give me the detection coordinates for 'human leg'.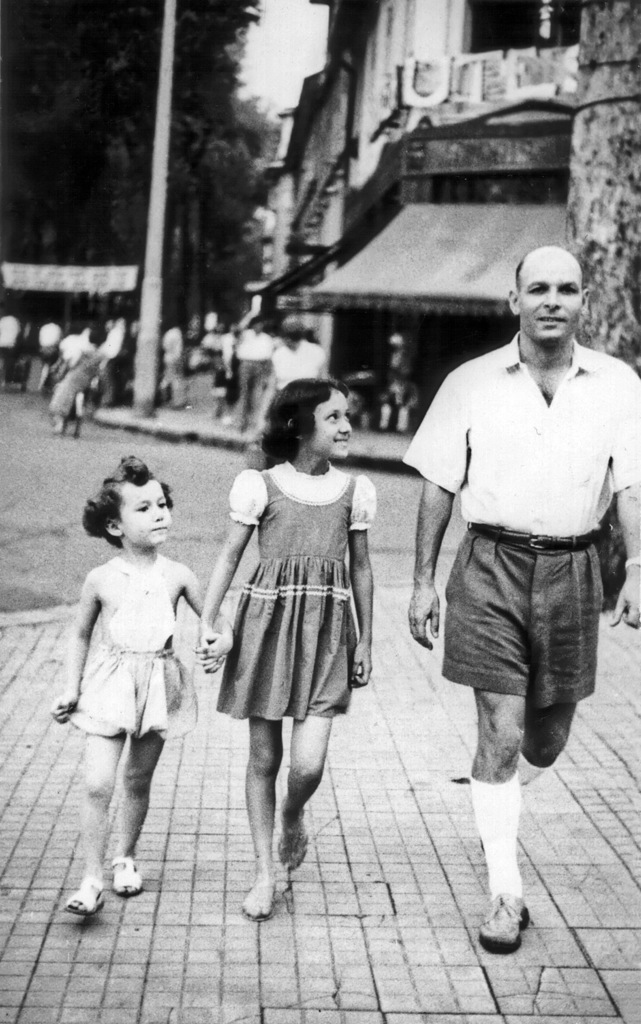
{"x1": 445, "y1": 528, "x2": 530, "y2": 953}.
